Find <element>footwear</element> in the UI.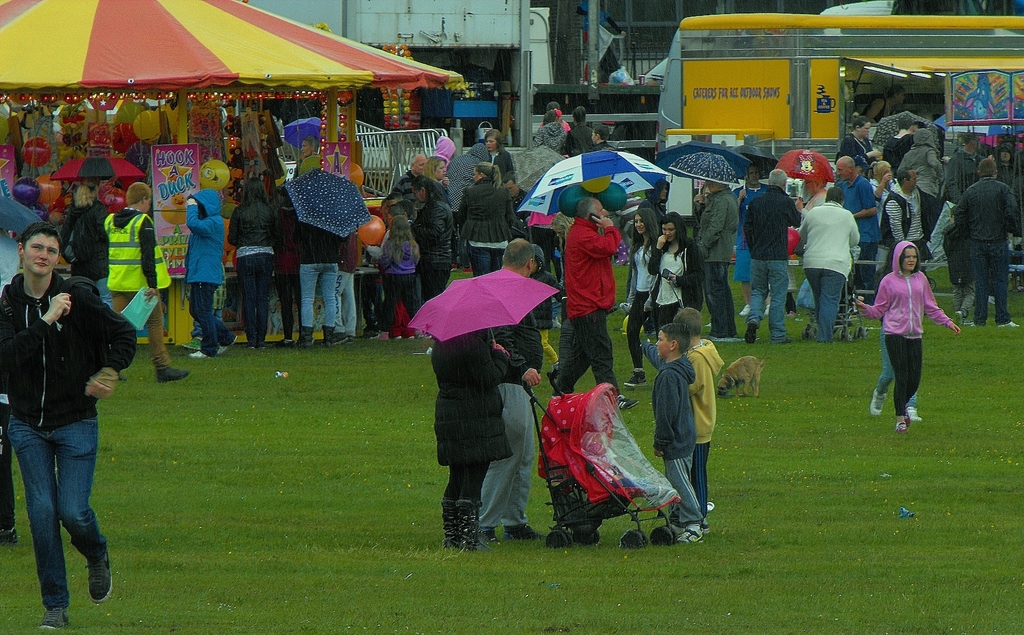
UI element at (459,502,474,549).
